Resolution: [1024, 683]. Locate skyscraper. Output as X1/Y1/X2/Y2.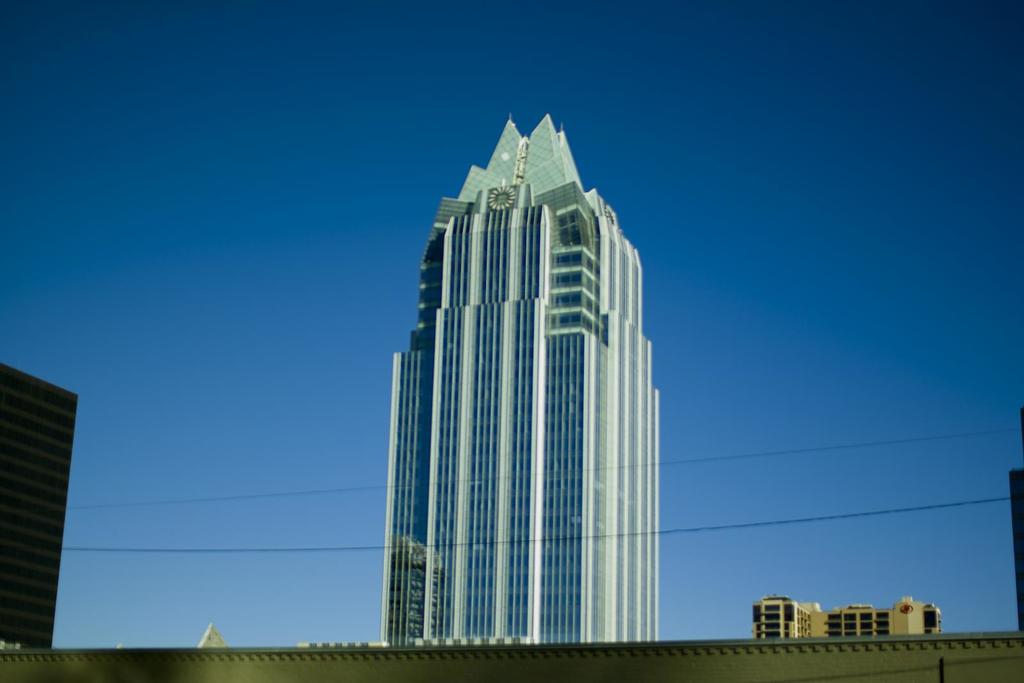
360/135/669/656.
